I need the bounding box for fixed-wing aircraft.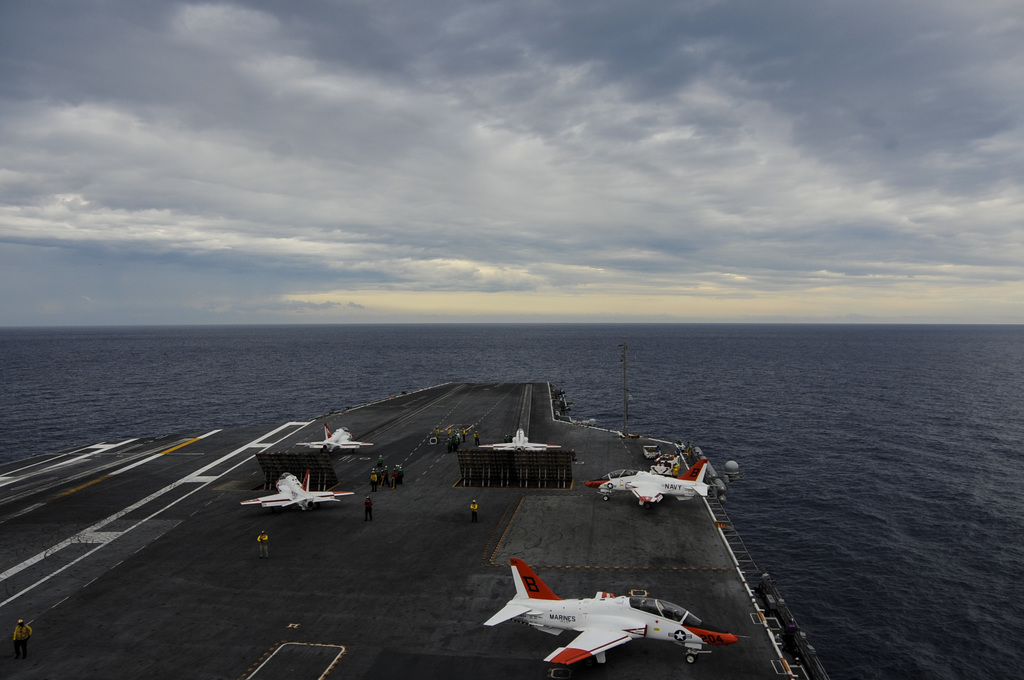
Here it is: 485 555 755 667.
